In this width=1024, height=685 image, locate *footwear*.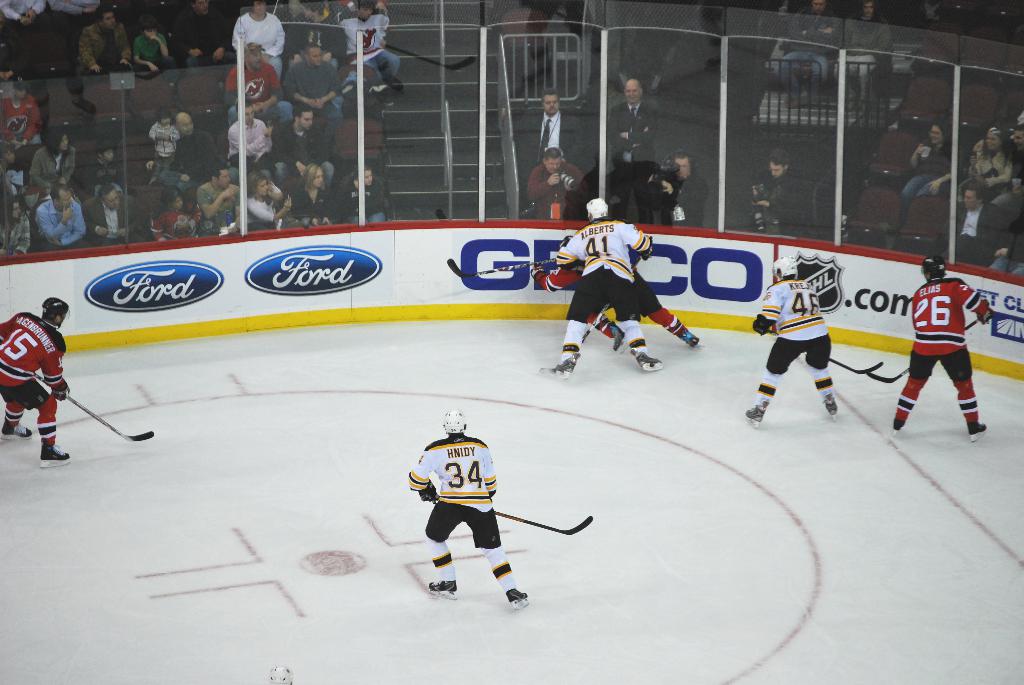
Bounding box: box(428, 578, 457, 603).
